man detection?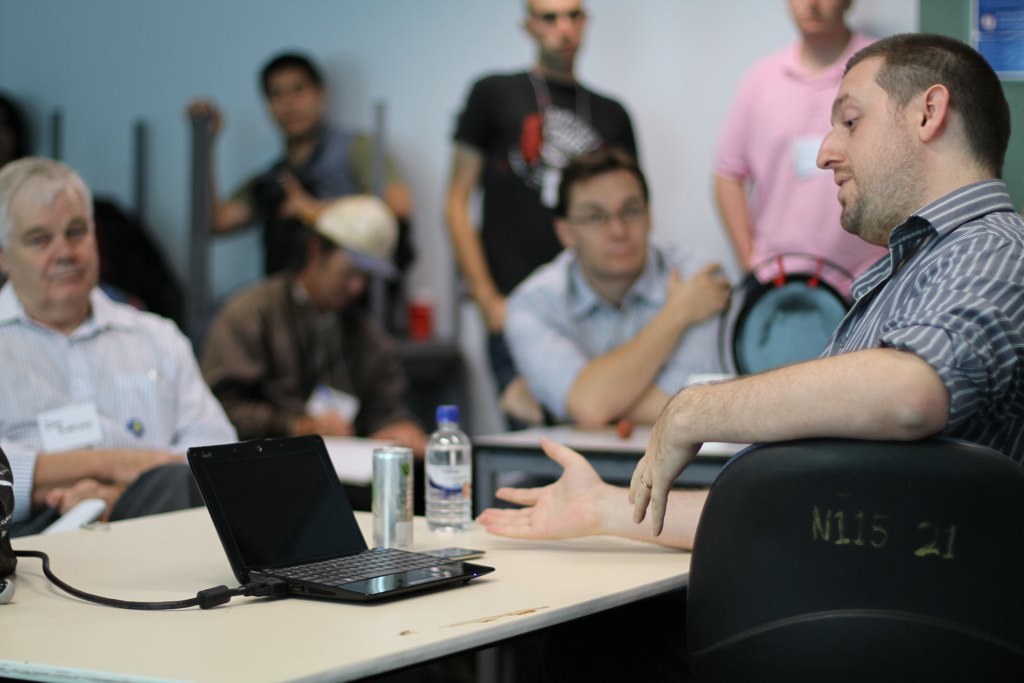
crop(503, 162, 724, 438)
